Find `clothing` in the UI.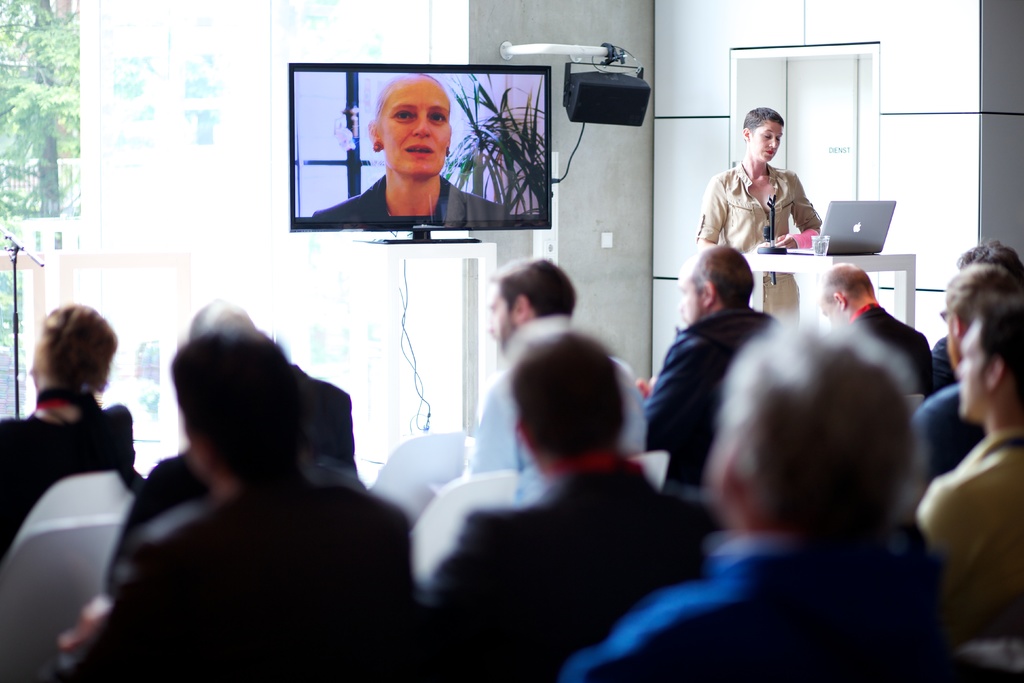
UI element at x1=573 y1=532 x2=771 y2=670.
